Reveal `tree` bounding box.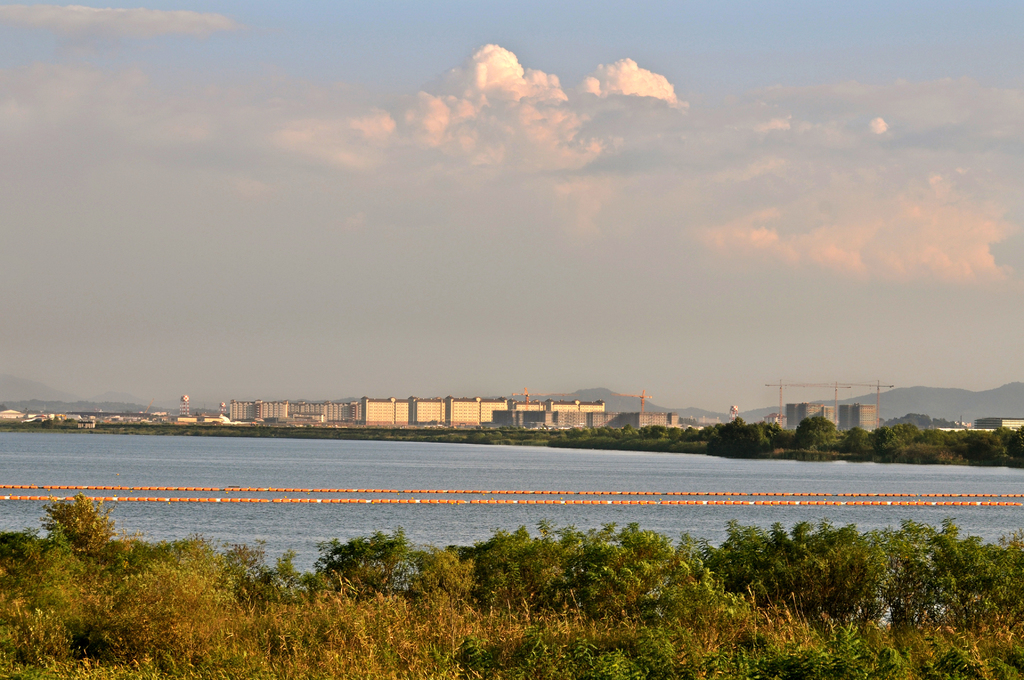
Revealed: [x1=792, y1=415, x2=844, y2=449].
